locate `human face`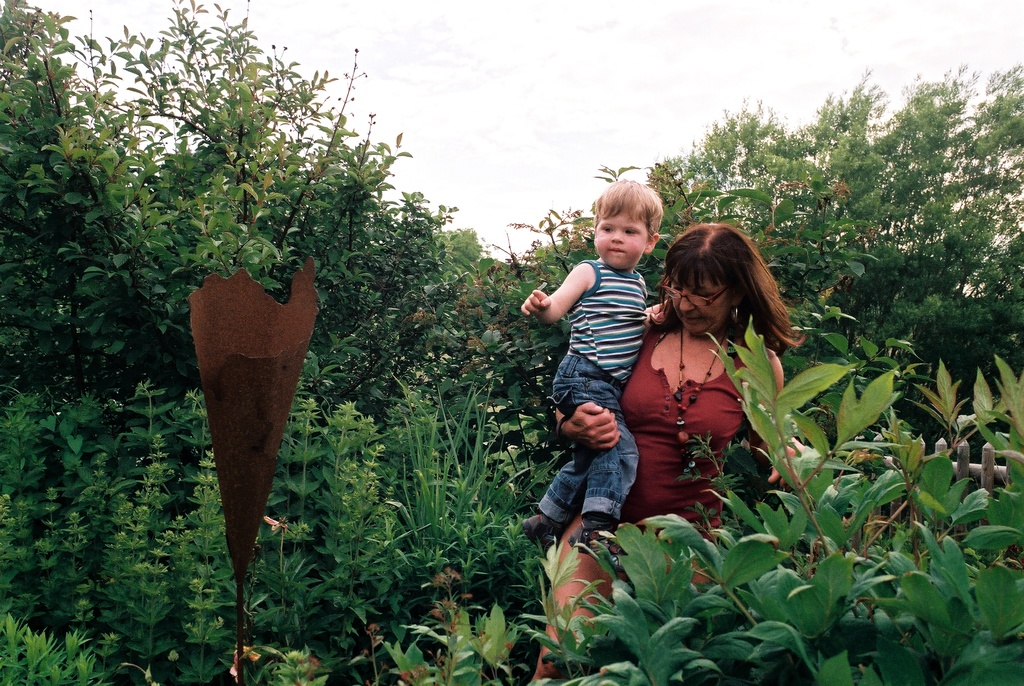
{"left": 593, "top": 215, "right": 648, "bottom": 275}
